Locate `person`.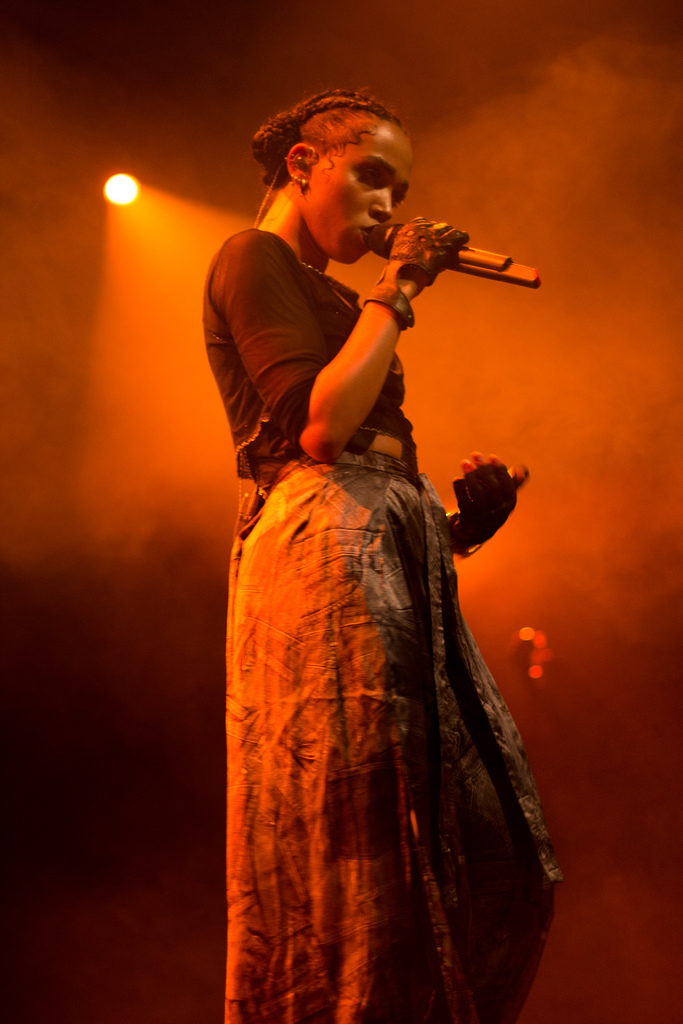
Bounding box: (194,84,571,1023).
